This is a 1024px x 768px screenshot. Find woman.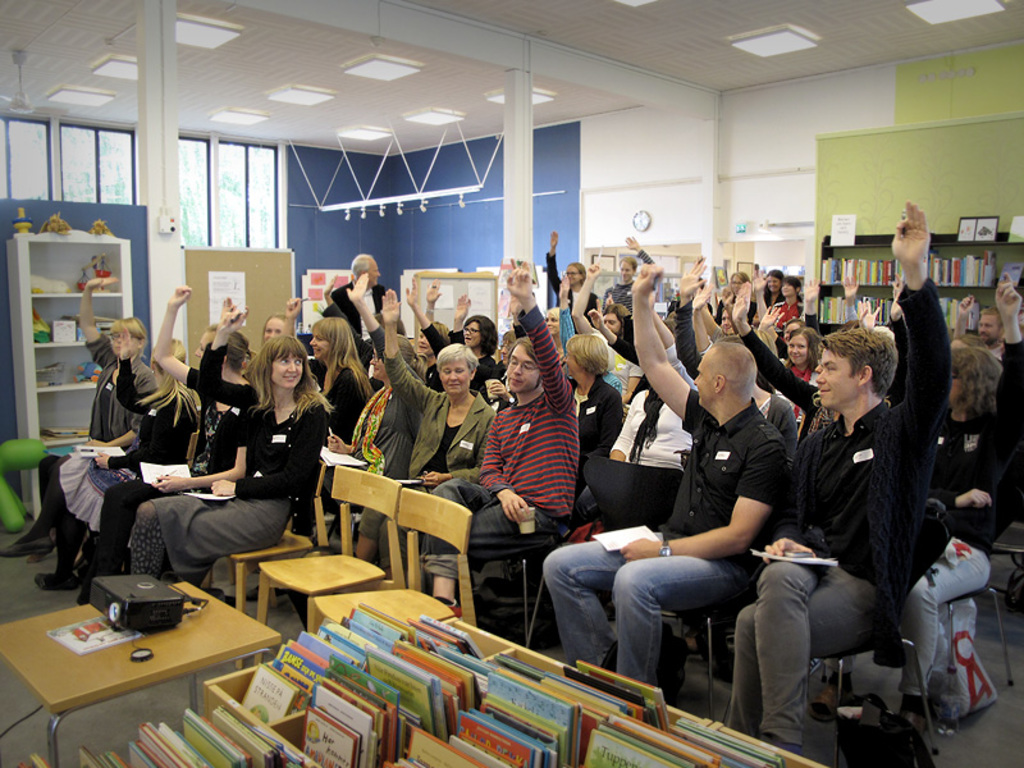
Bounding box: (left=191, top=323, right=319, bottom=604).
